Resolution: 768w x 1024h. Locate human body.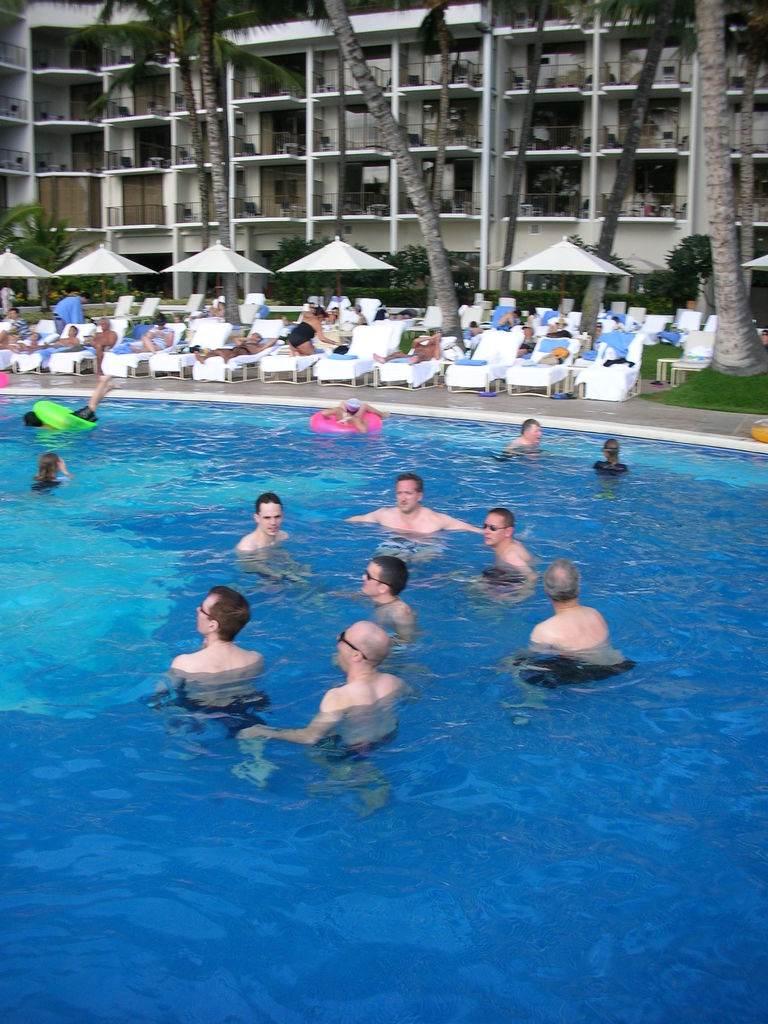
<box>8,308,31,346</box>.
